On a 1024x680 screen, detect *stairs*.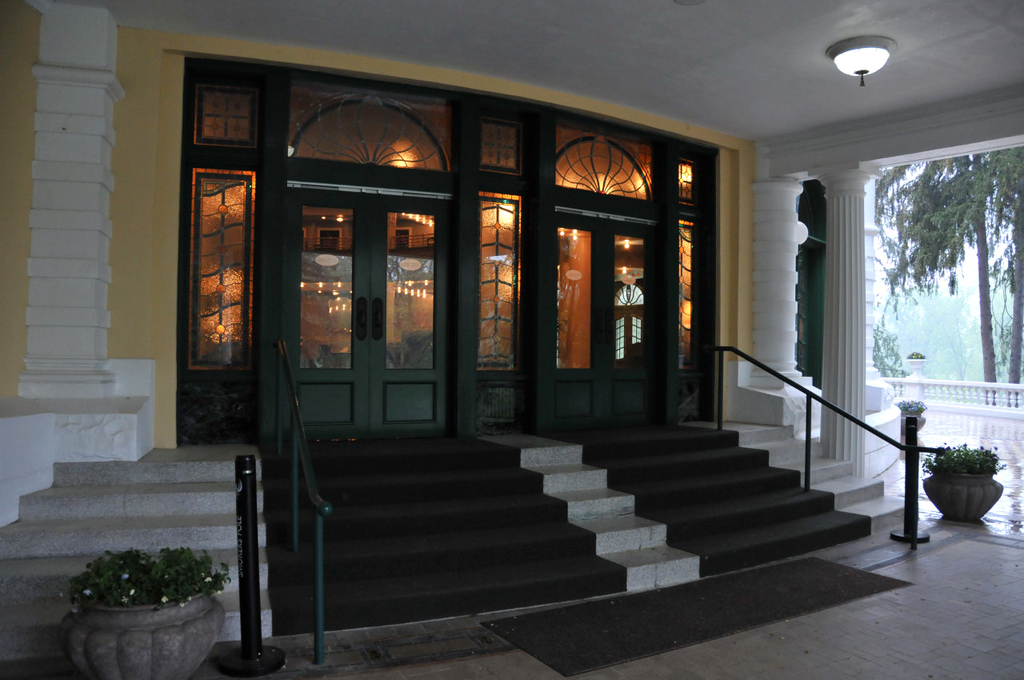
0 412 907 662.
